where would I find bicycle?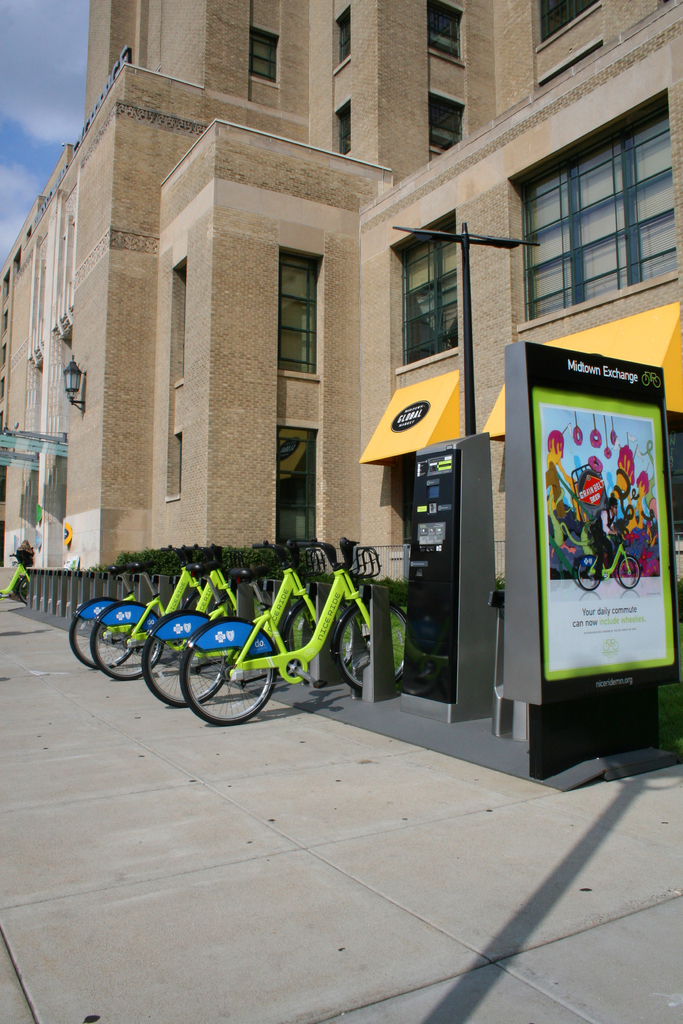
At 180/537/407/725.
